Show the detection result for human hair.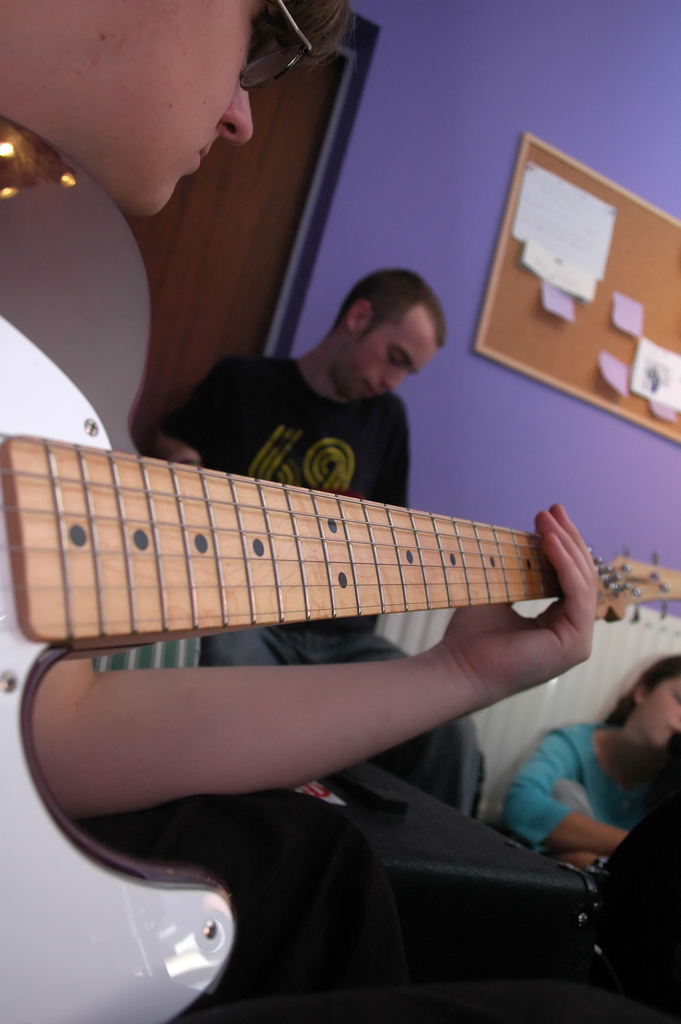
box(599, 652, 680, 724).
